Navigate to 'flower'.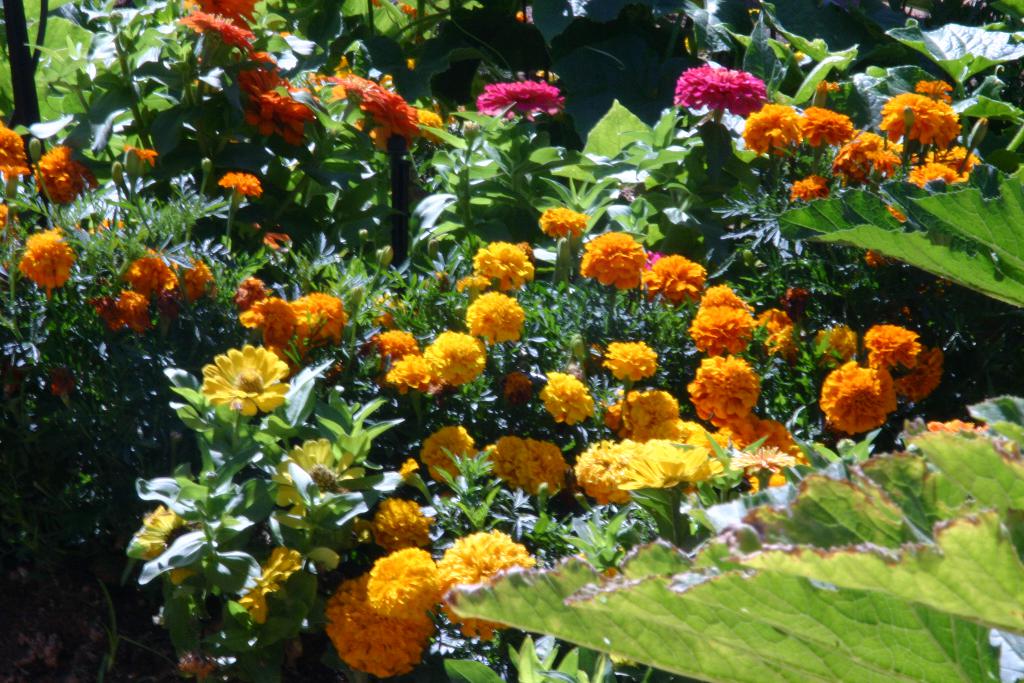
Navigation target: box=[830, 131, 899, 185].
